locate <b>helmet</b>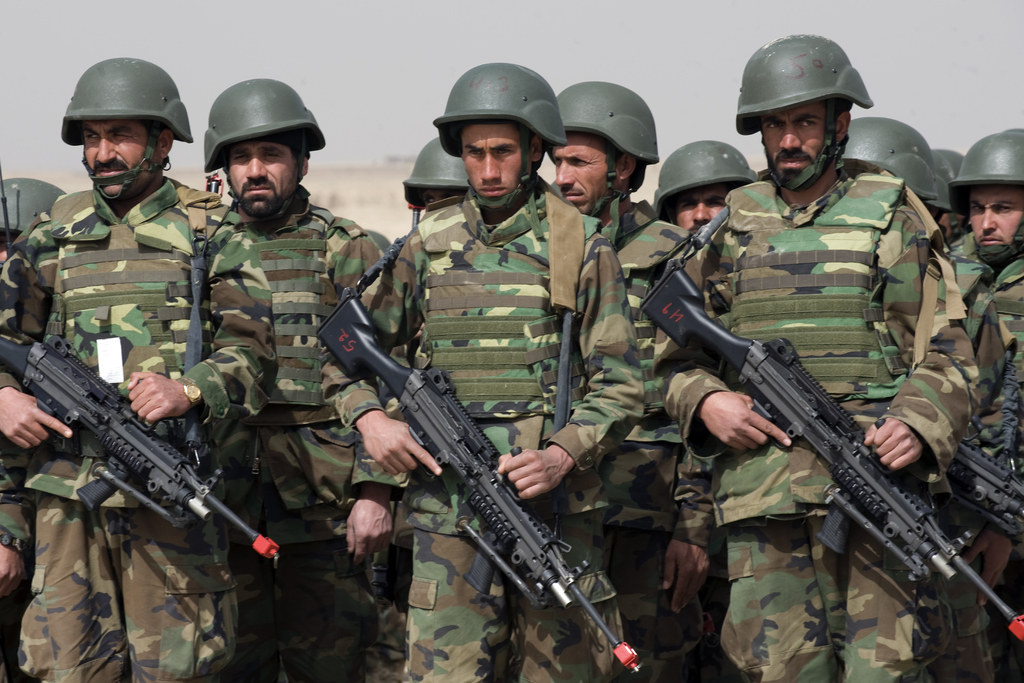
(x1=431, y1=60, x2=562, y2=172)
